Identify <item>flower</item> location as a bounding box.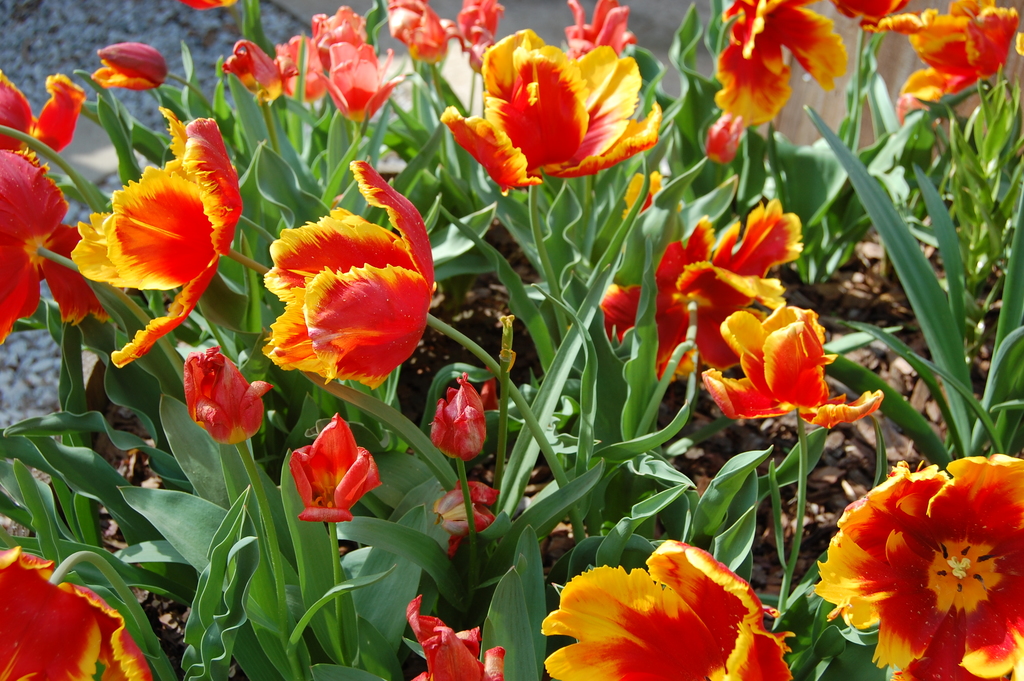
(285, 415, 385, 523).
